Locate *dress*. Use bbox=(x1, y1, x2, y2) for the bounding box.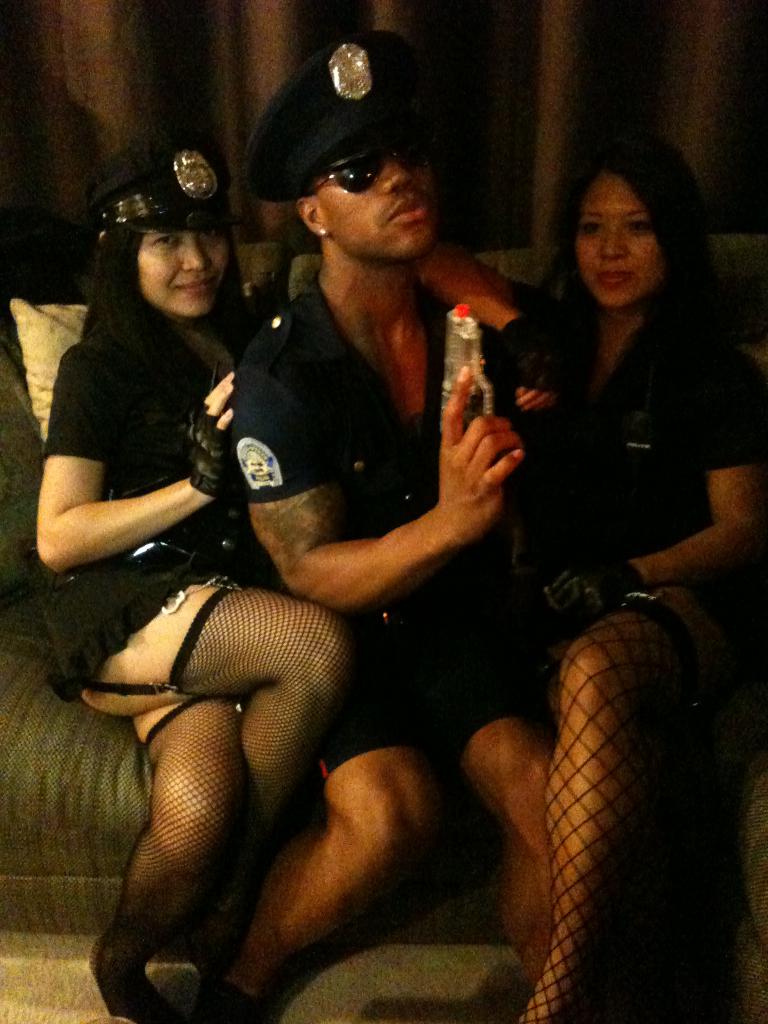
bbox=(509, 300, 767, 692).
